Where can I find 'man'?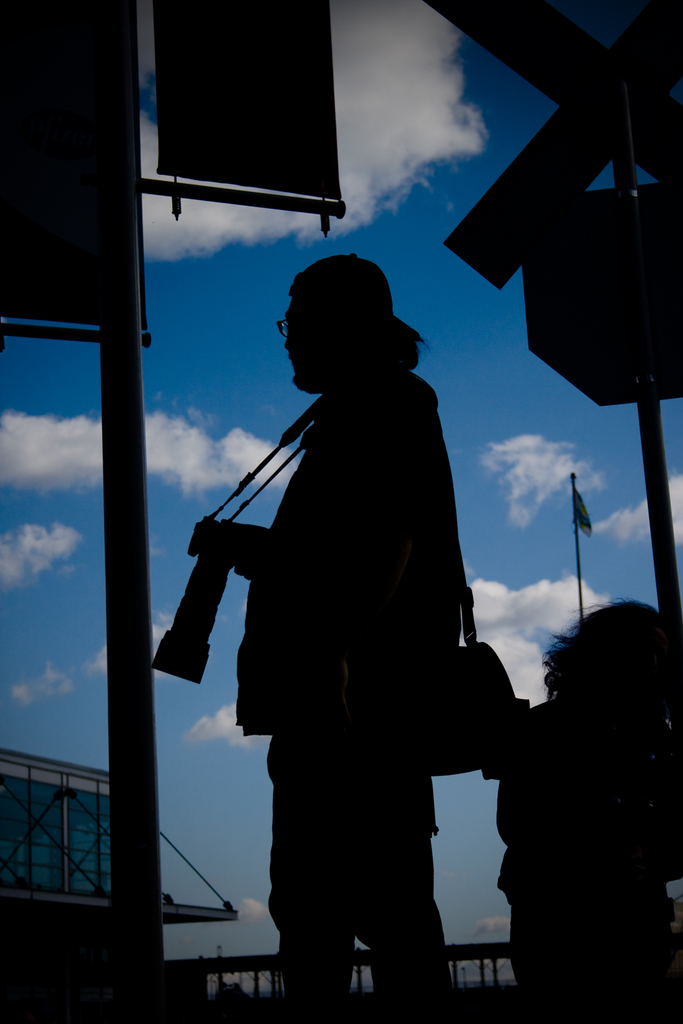
You can find it at 150, 243, 528, 1007.
